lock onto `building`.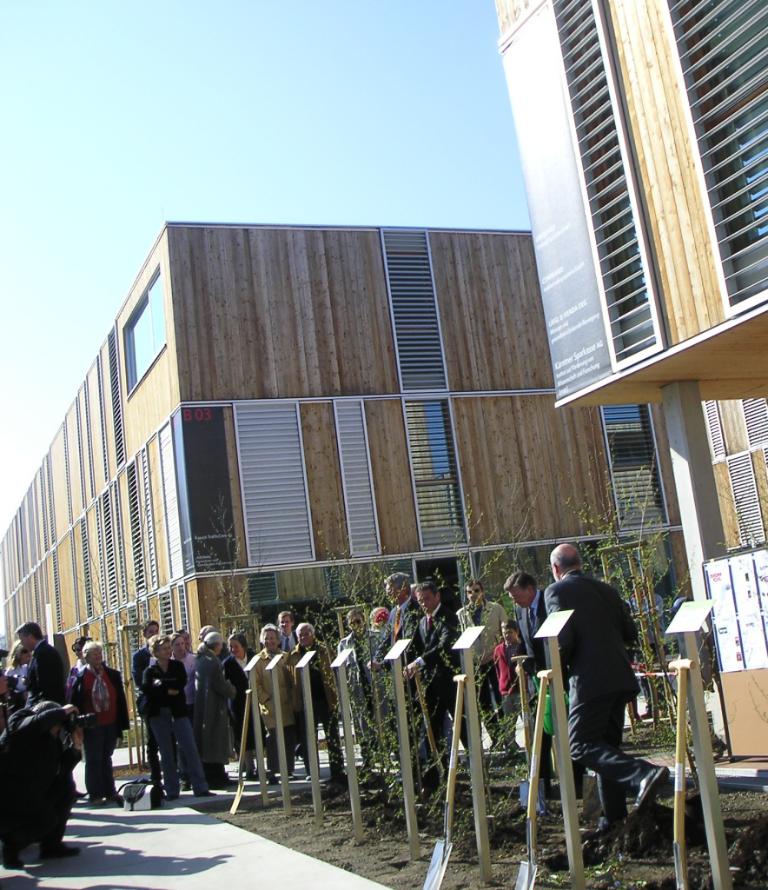
Locked: 487,0,767,756.
